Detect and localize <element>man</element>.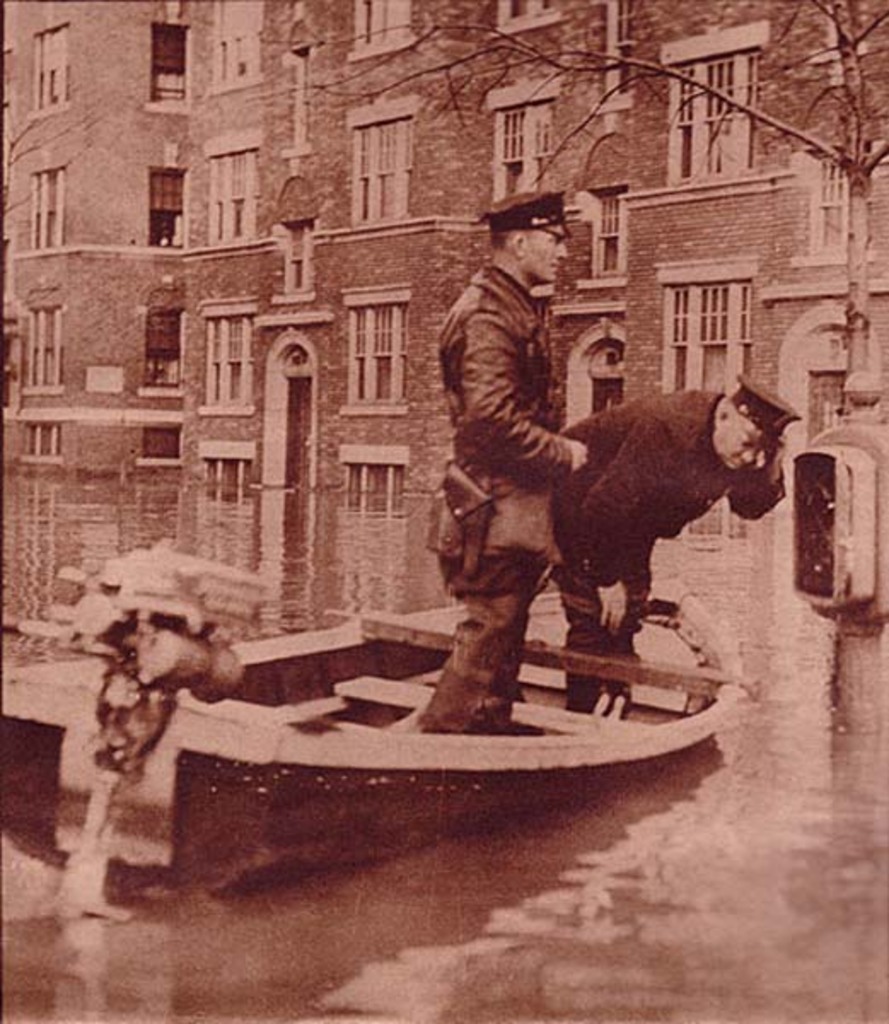
Localized at detection(539, 381, 797, 715).
